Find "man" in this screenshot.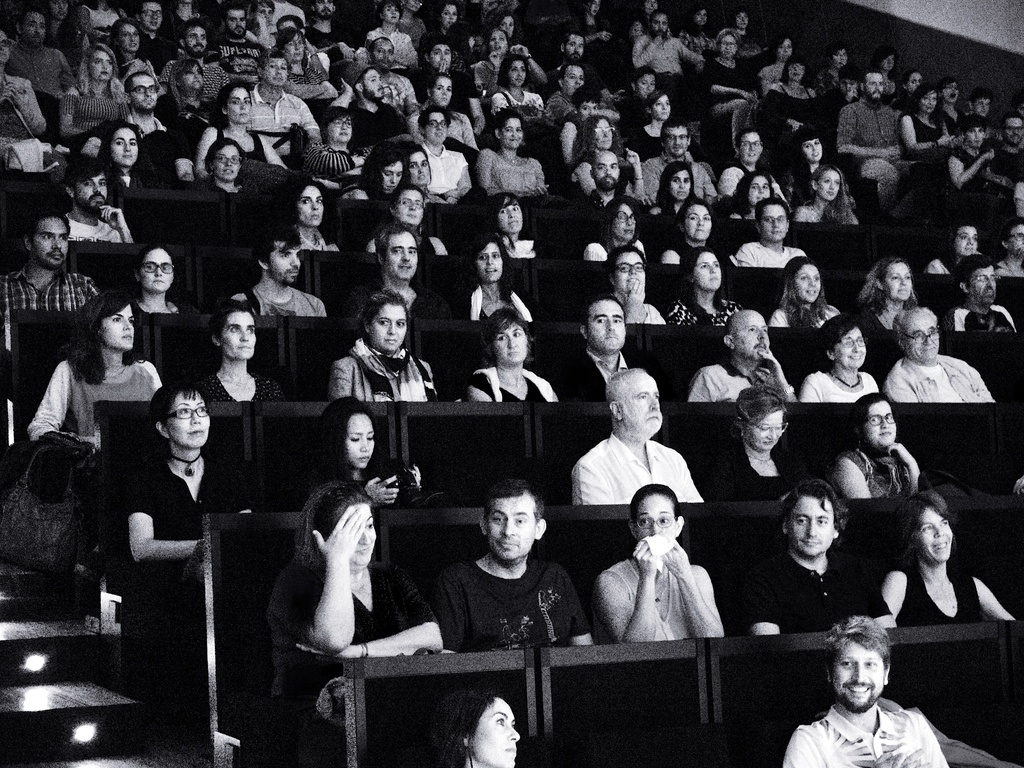
The bounding box for "man" is BBox(234, 223, 328, 321).
